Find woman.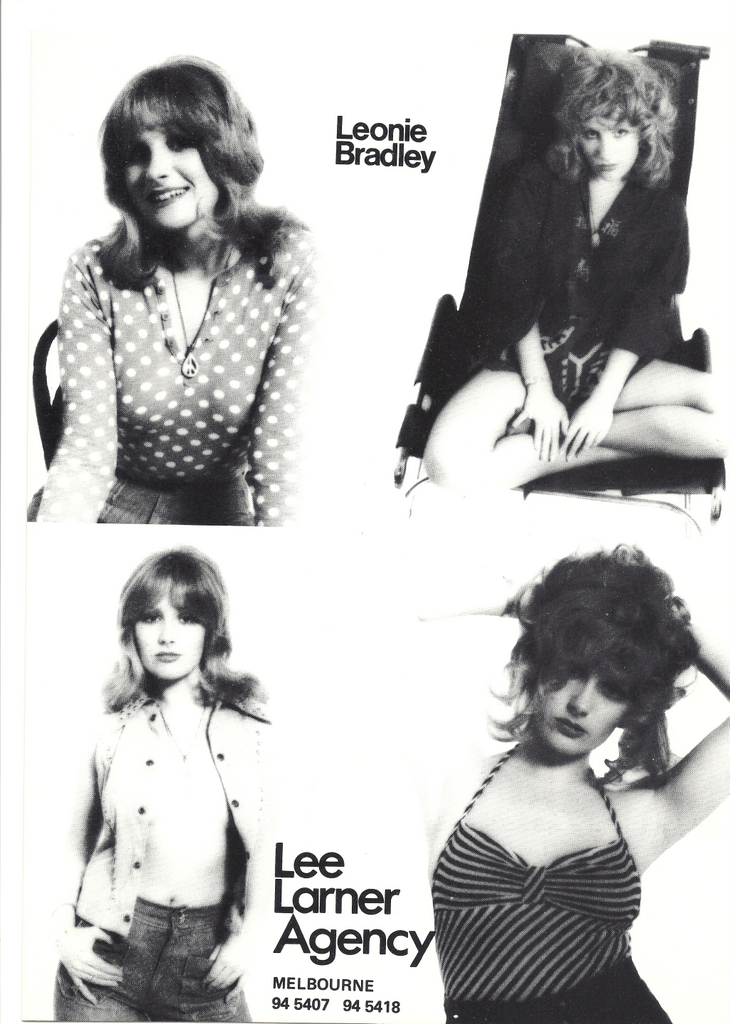
rect(428, 40, 729, 492).
